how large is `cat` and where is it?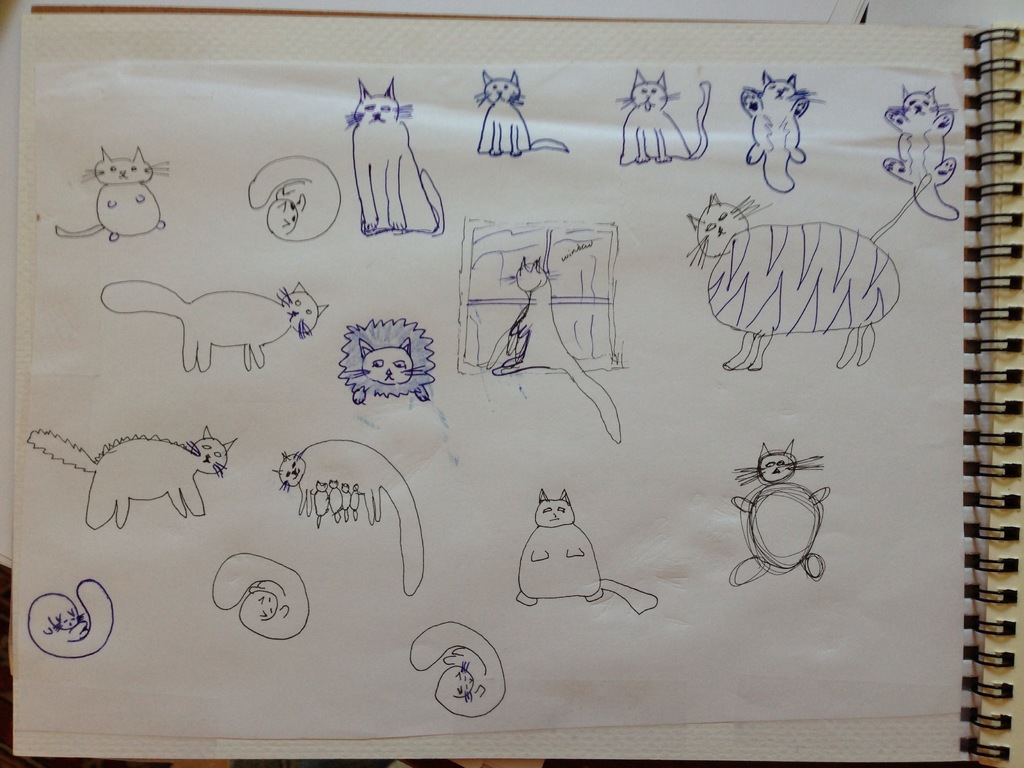
Bounding box: <region>102, 283, 326, 373</region>.
